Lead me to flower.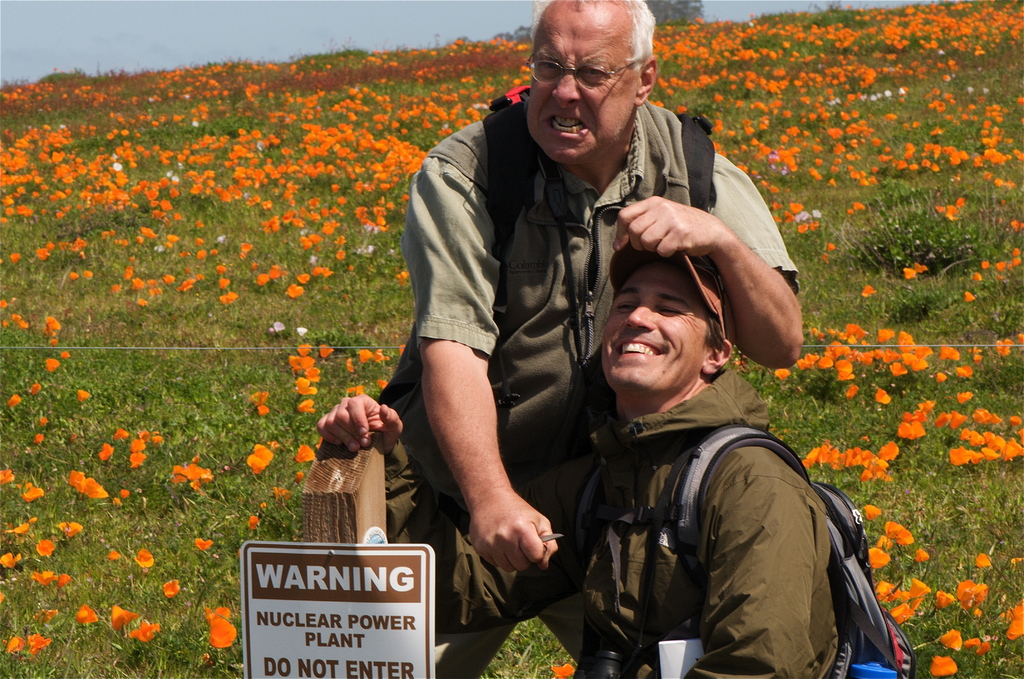
Lead to bbox=(317, 342, 327, 357).
